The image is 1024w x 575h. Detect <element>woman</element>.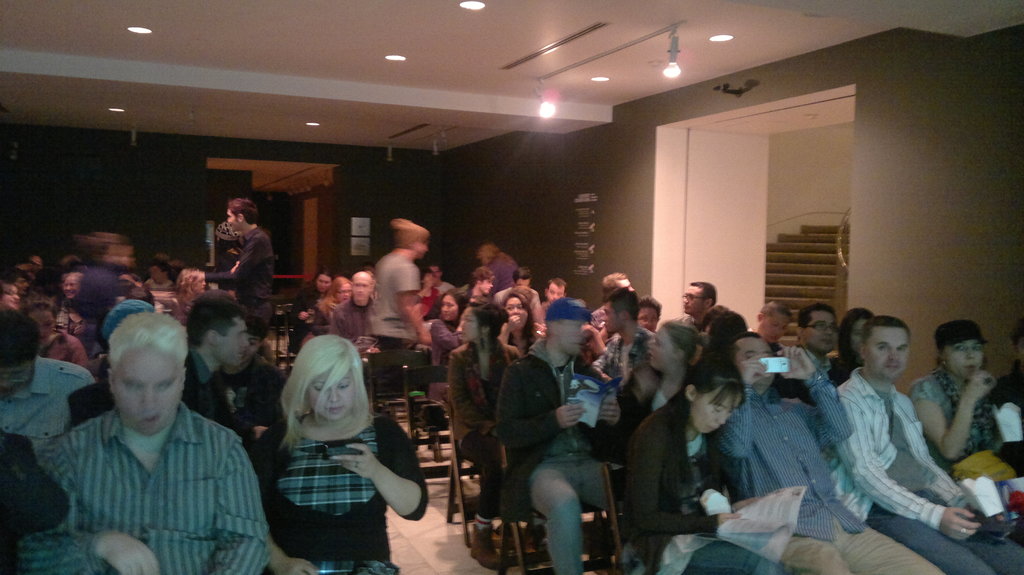
Detection: <region>908, 319, 1023, 491</region>.
